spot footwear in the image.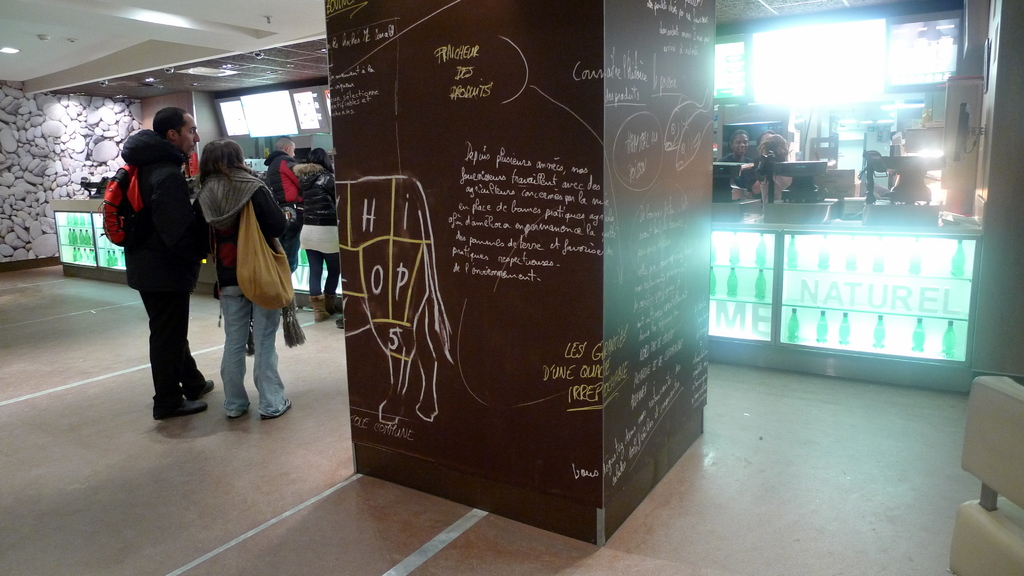
footwear found at [x1=307, y1=294, x2=330, y2=328].
